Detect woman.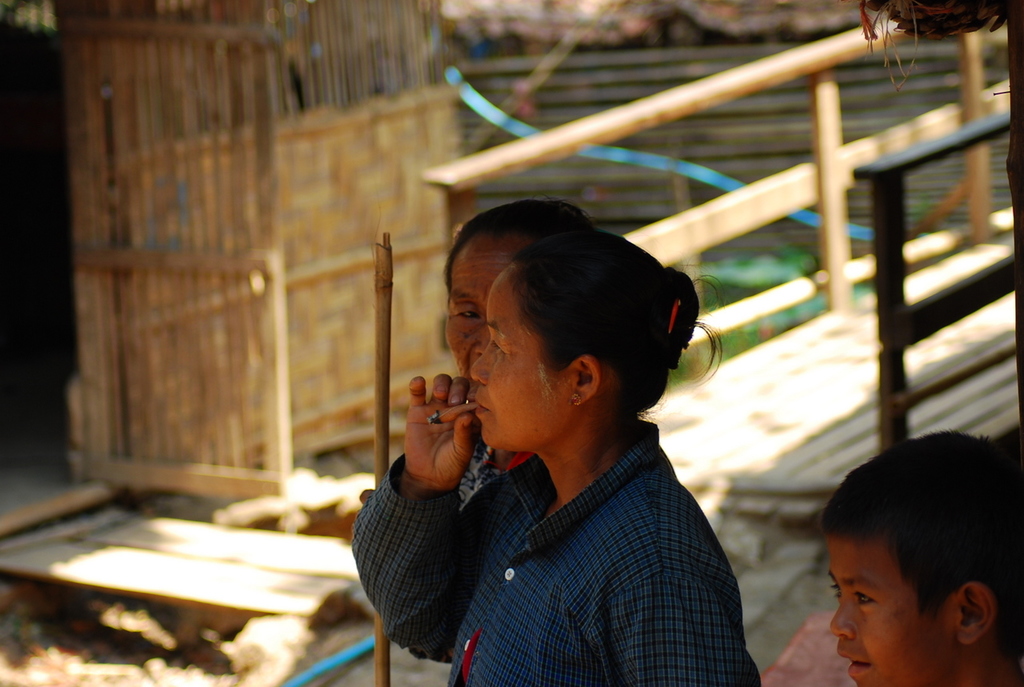
Detected at crop(347, 230, 763, 686).
